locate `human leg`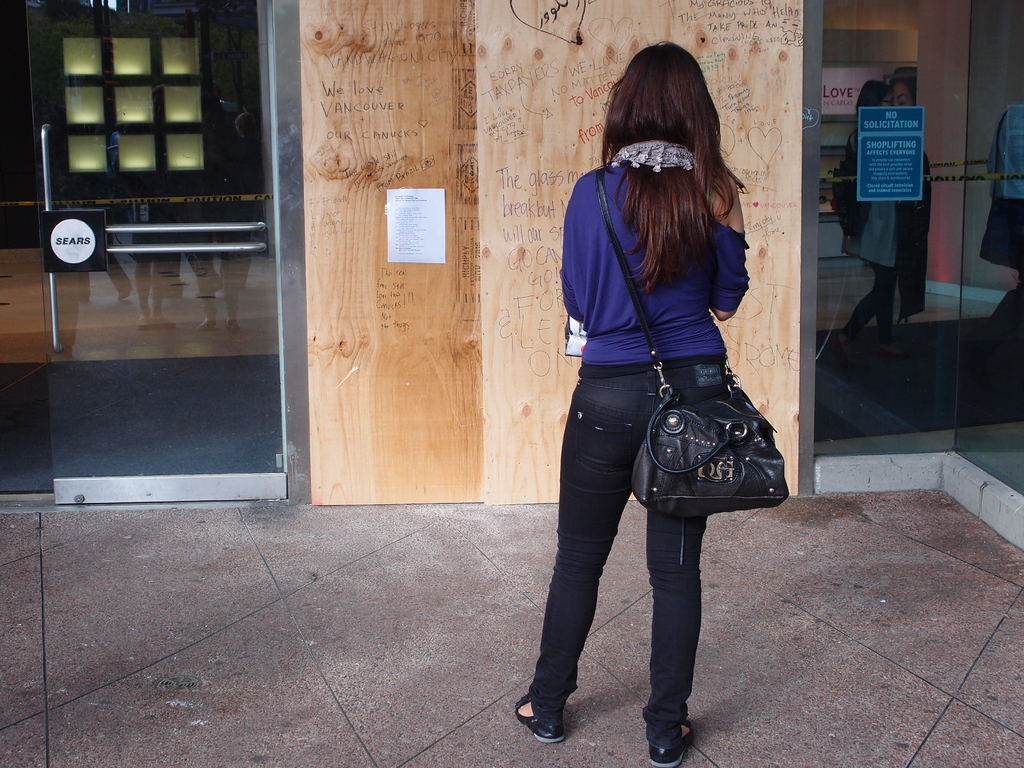
crop(651, 363, 718, 764)
